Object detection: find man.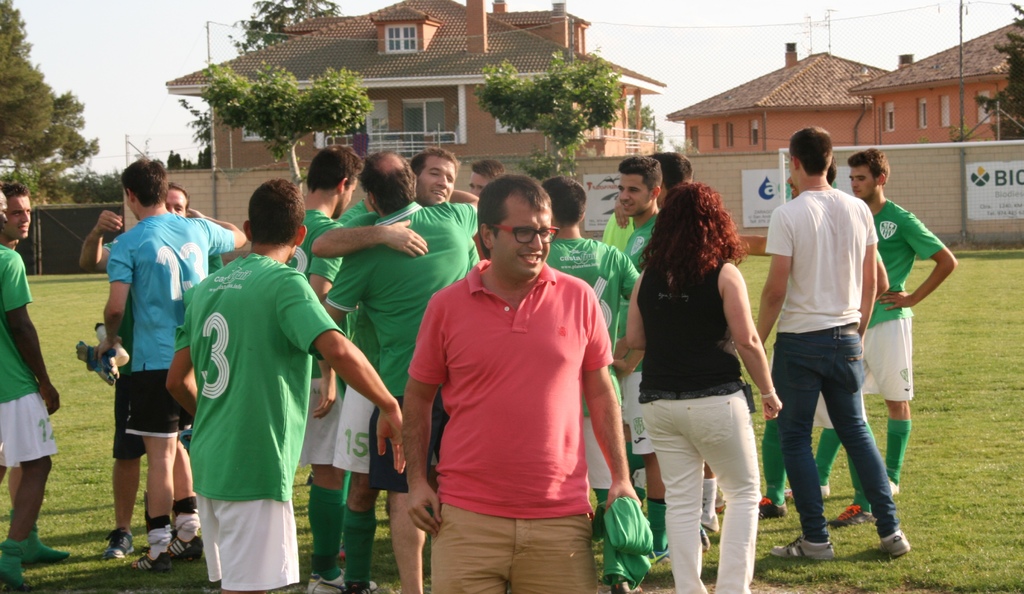
[left=760, top=155, right=872, bottom=527].
